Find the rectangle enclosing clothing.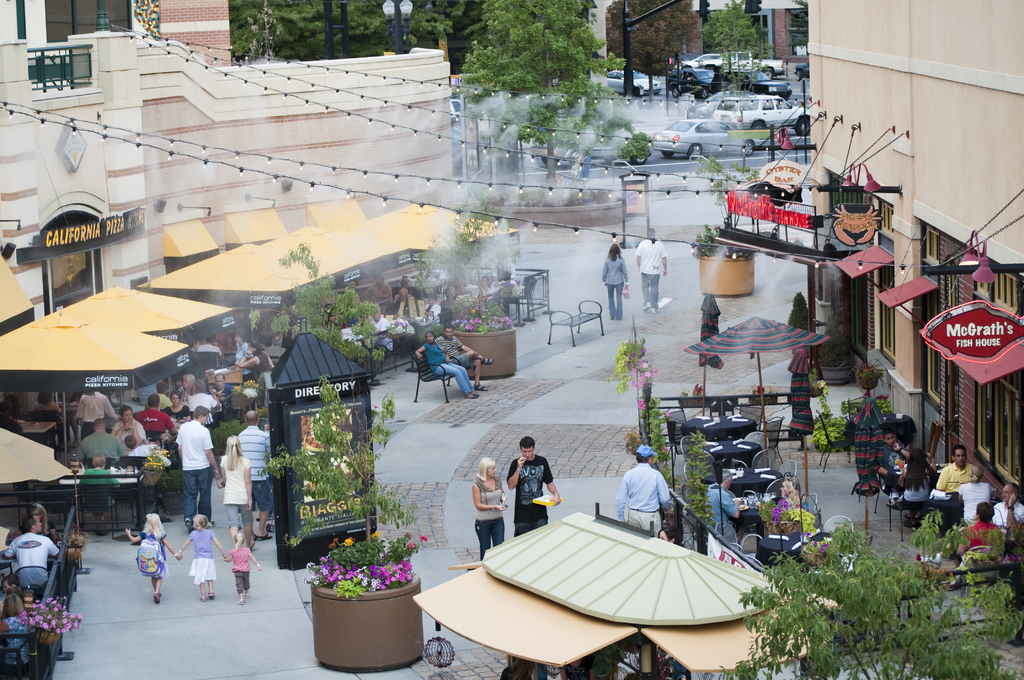
locate(33, 398, 58, 415).
